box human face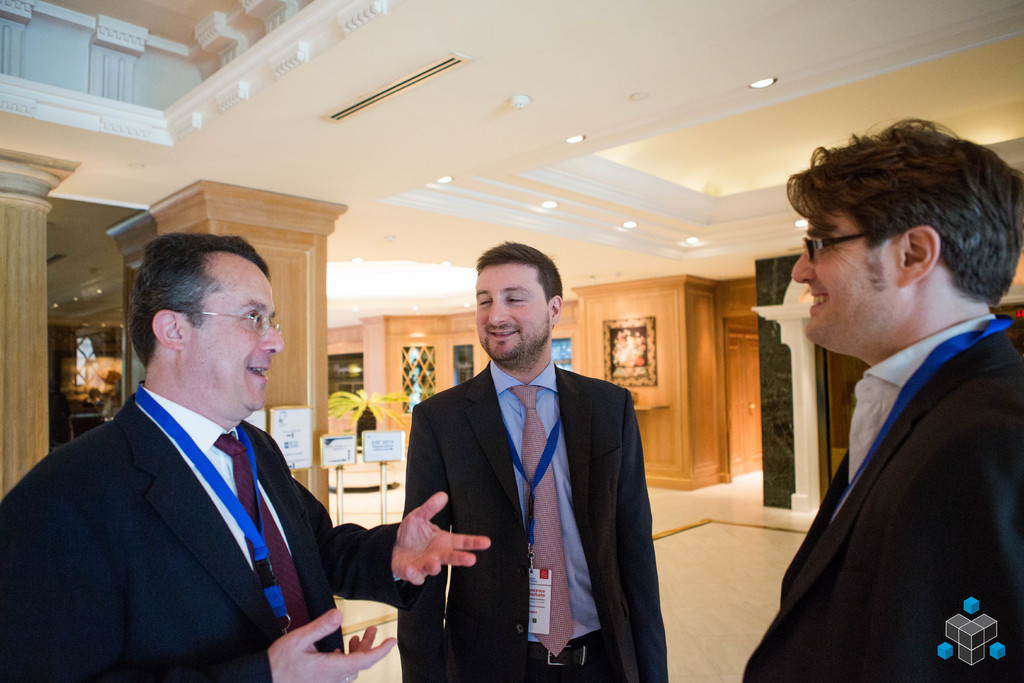
<bbox>474, 267, 551, 361</bbox>
